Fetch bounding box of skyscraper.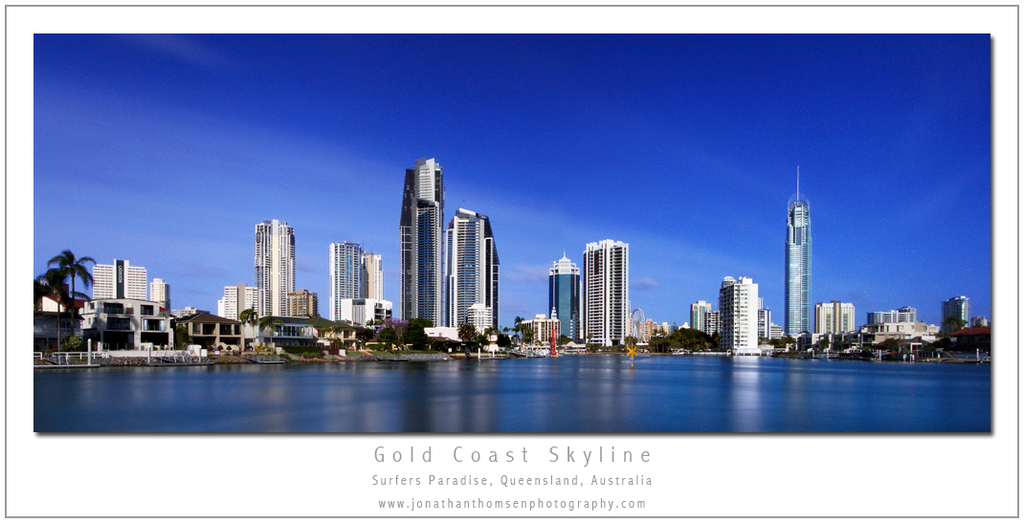
Bbox: crop(720, 274, 757, 352).
